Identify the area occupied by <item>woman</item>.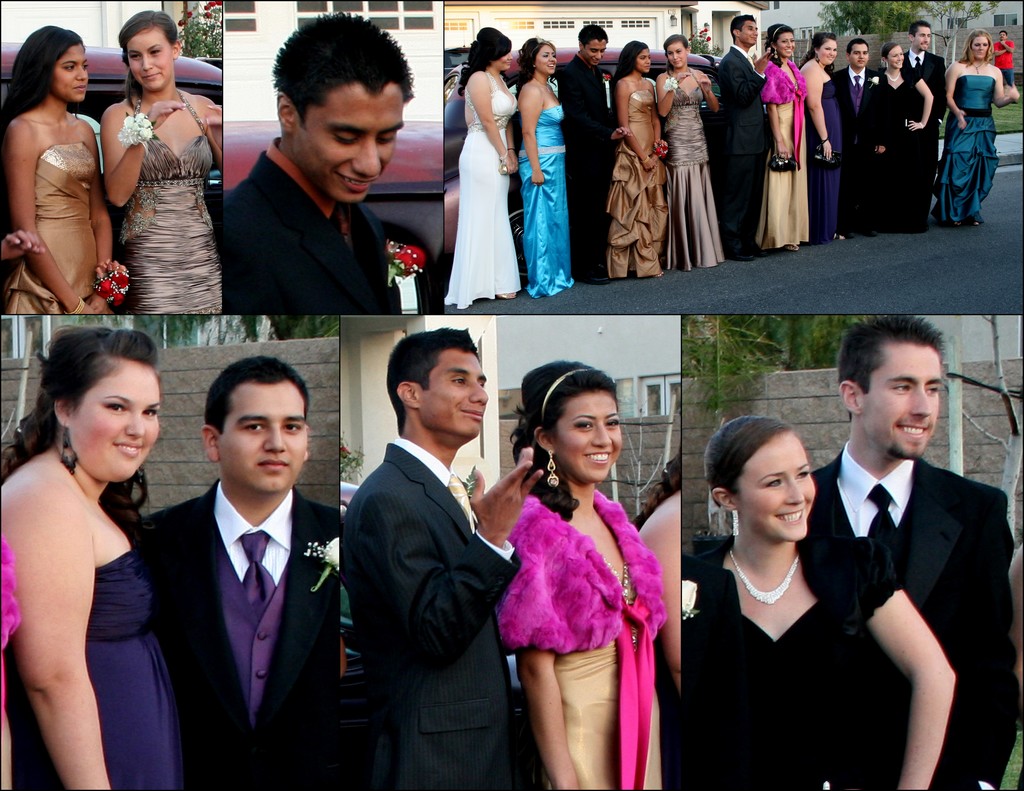
Area: (left=879, top=41, right=935, bottom=232).
